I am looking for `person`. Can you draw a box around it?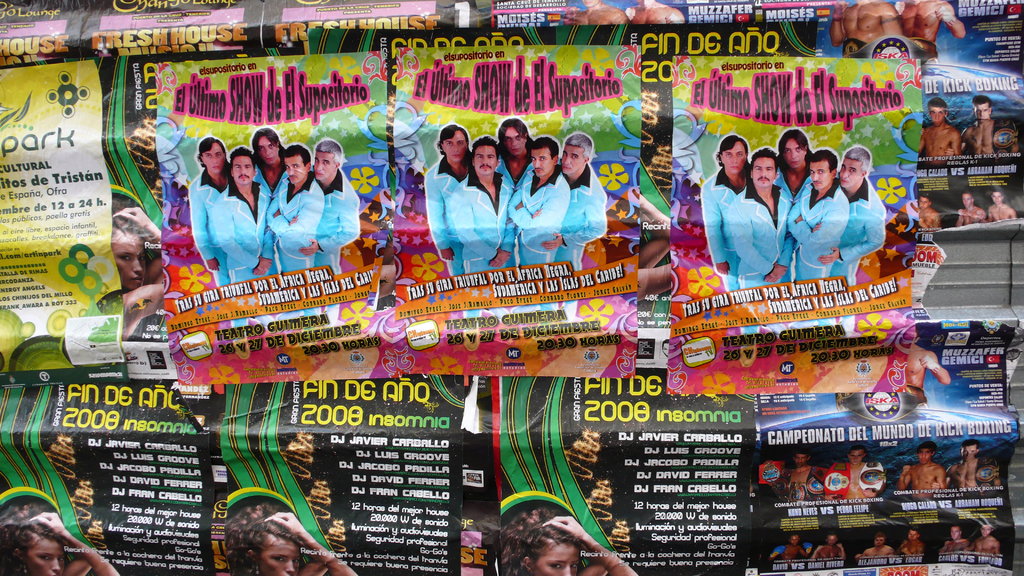
Sure, the bounding box is BBox(726, 147, 793, 362).
